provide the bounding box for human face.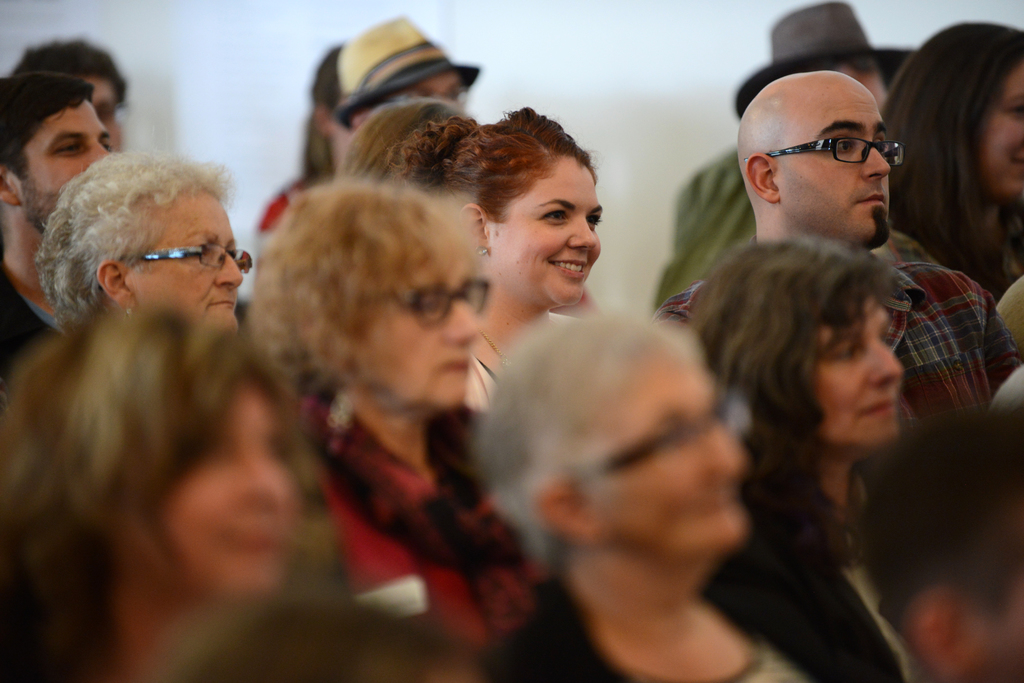
803/287/905/444.
